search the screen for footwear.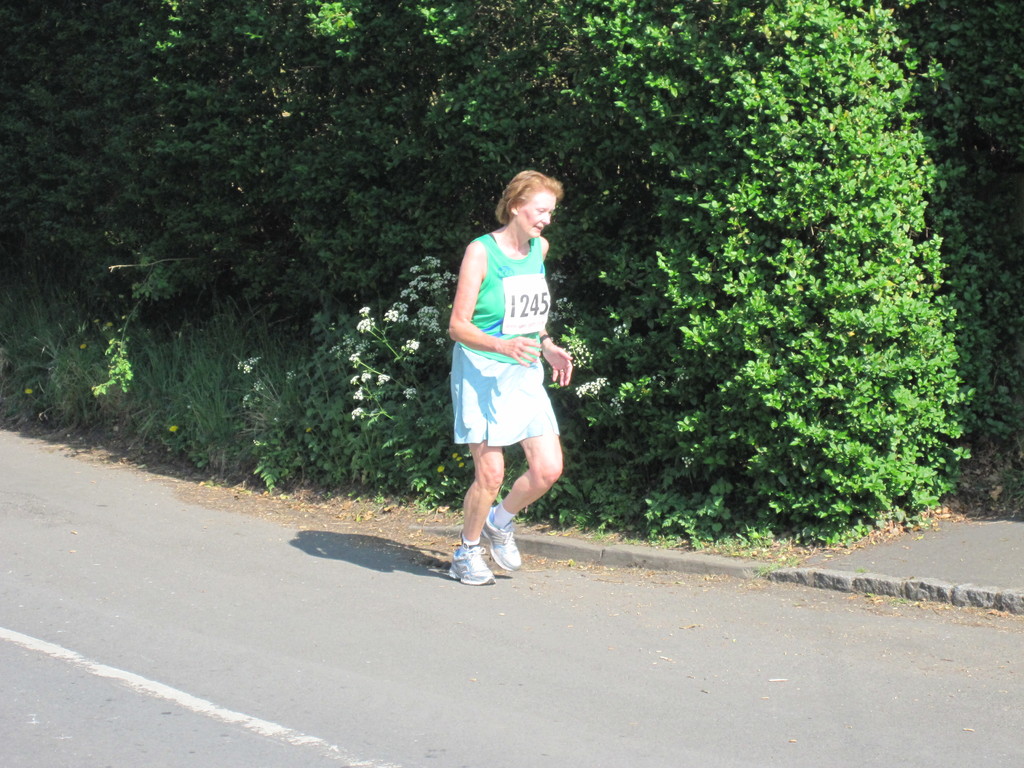
Found at l=449, t=543, r=501, b=587.
